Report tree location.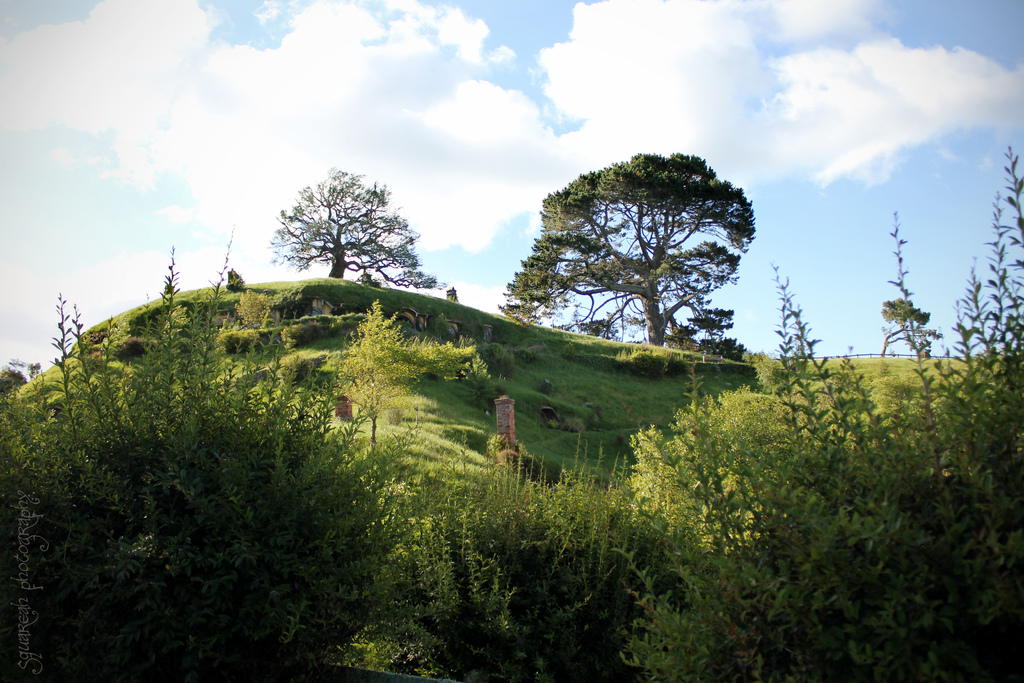
Report: detection(527, 131, 779, 383).
